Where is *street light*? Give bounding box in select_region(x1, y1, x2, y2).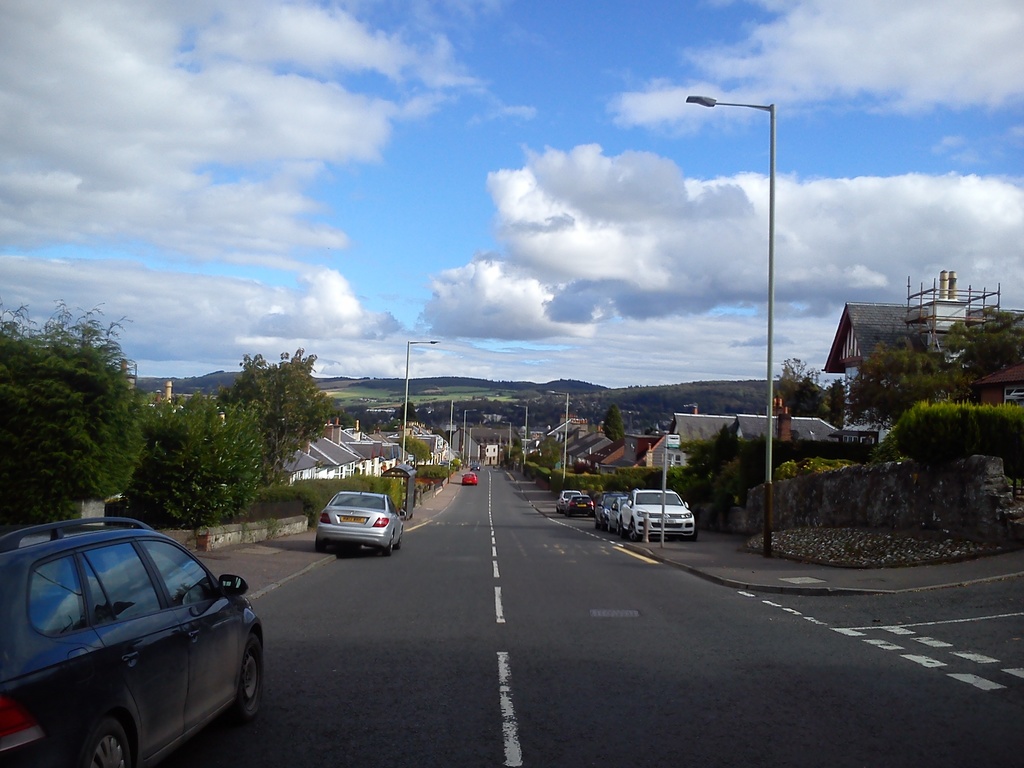
select_region(470, 426, 480, 465).
